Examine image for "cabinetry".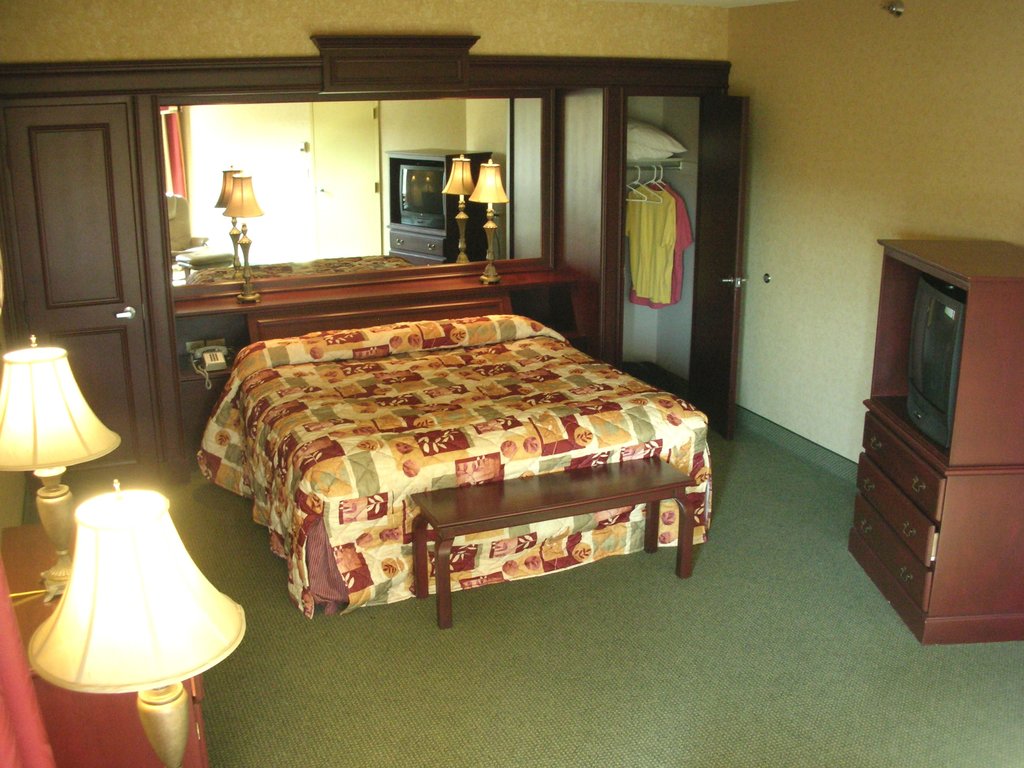
Examination result: 617, 83, 751, 451.
